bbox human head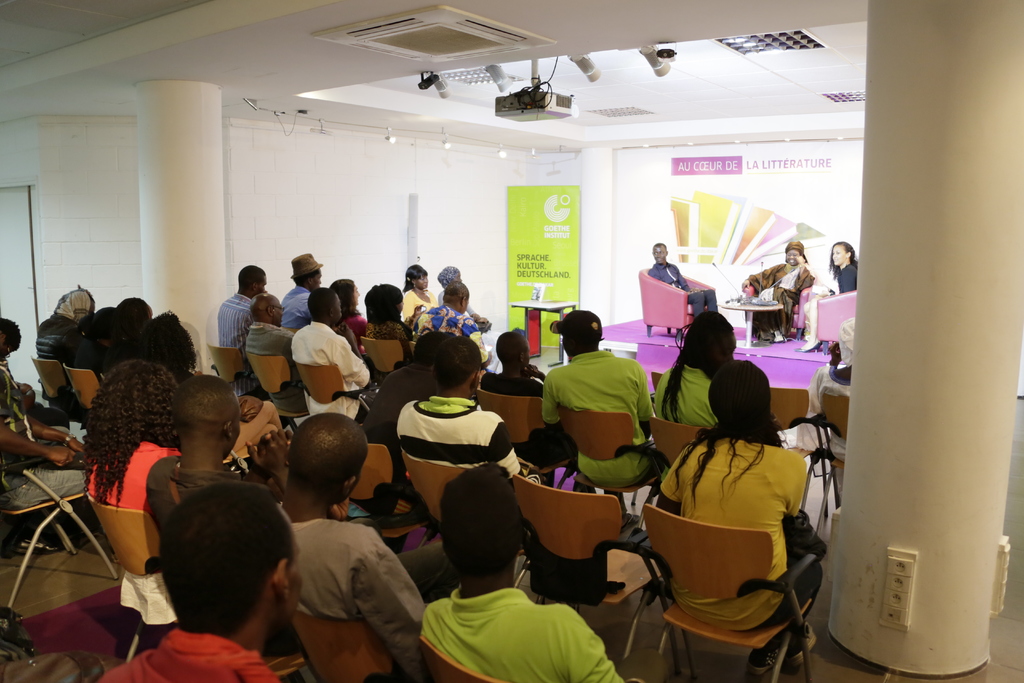
left=291, top=253, right=324, bottom=292
